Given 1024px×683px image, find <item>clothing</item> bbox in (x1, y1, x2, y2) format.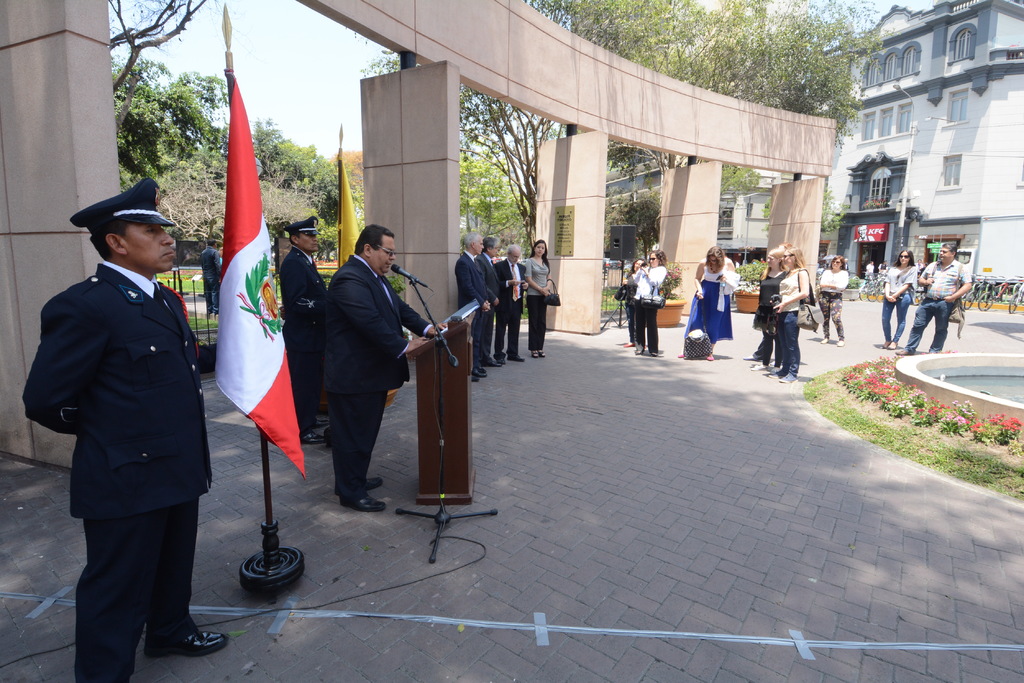
(28, 202, 214, 643).
